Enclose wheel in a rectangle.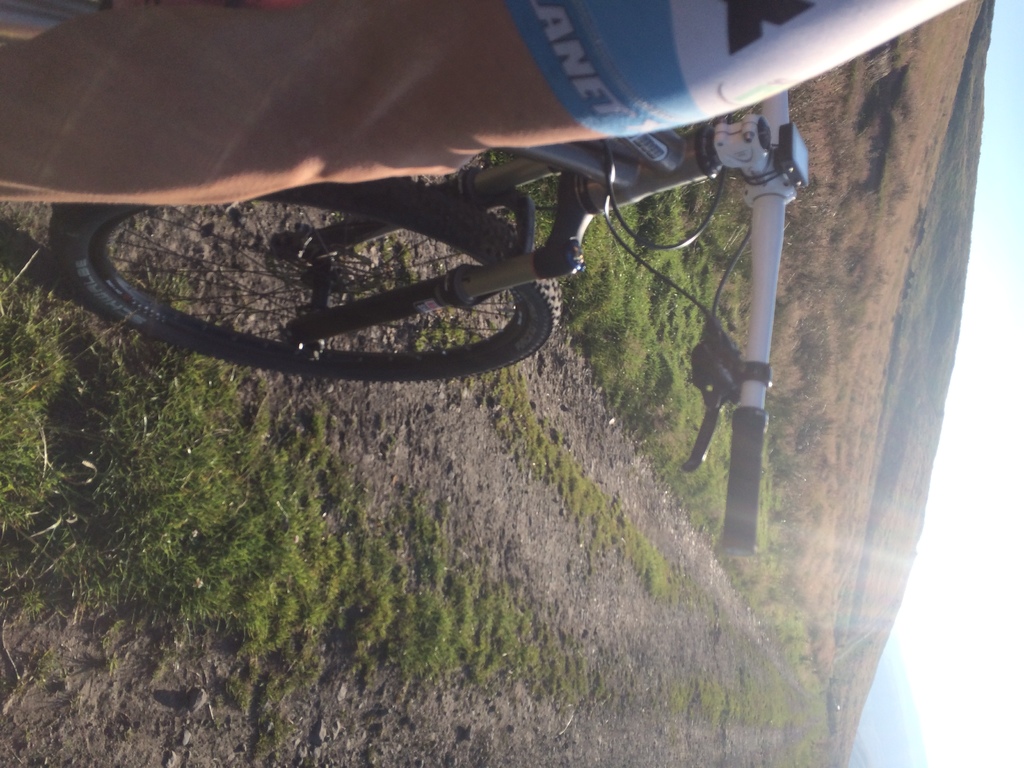
<box>42,182,563,363</box>.
